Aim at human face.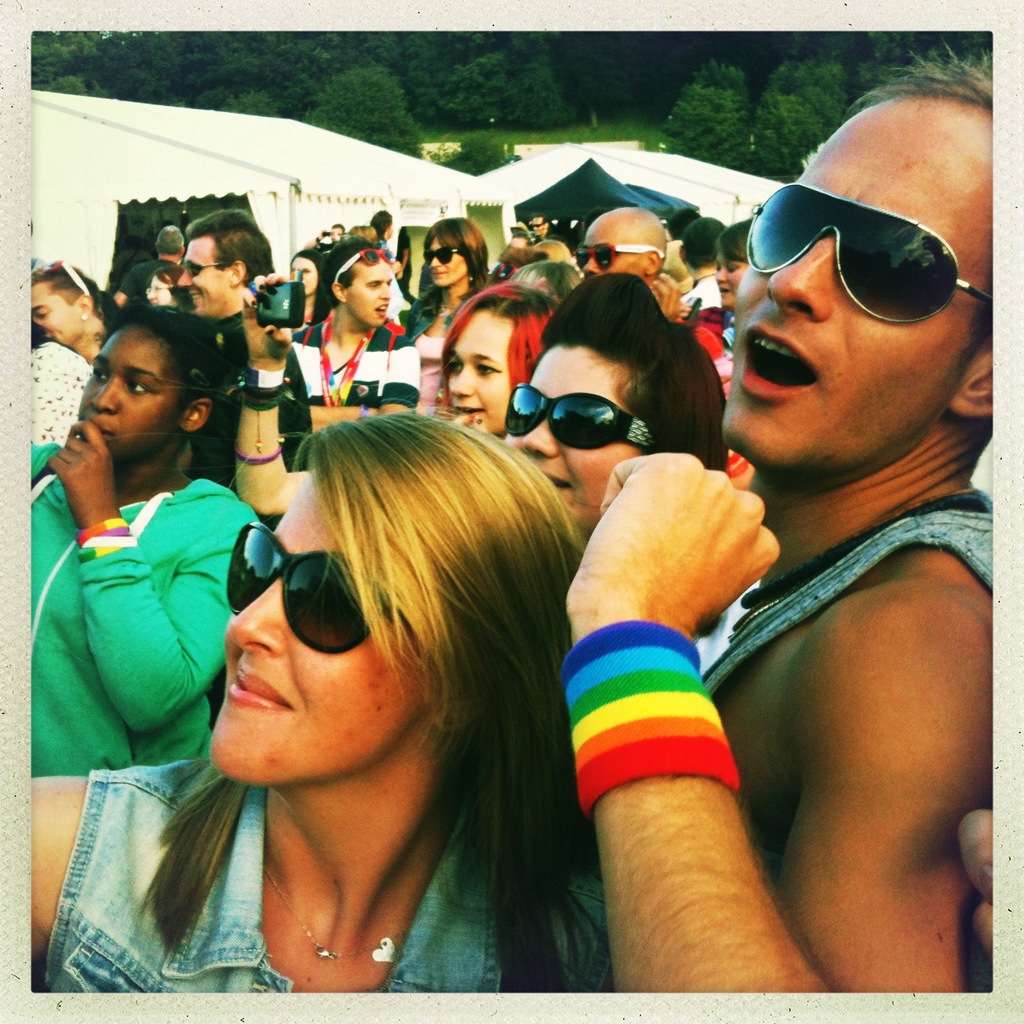
Aimed at <box>77,327,185,463</box>.
